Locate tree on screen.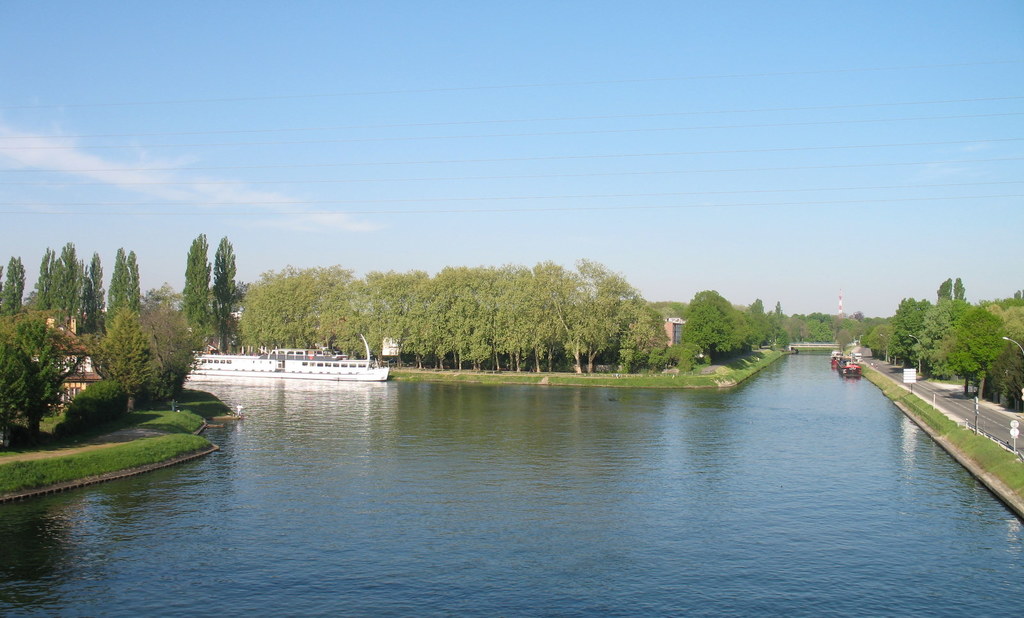
On screen at pyautogui.locateOnScreen(435, 267, 485, 370).
